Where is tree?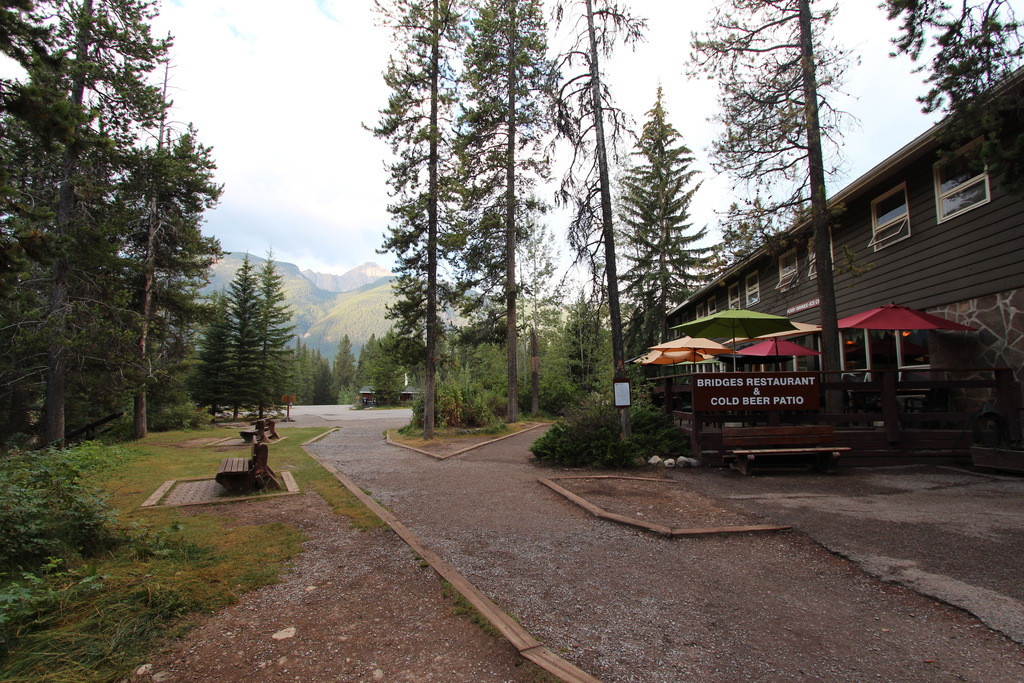
<bbox>714, 197, 753, 270</bbox>.
